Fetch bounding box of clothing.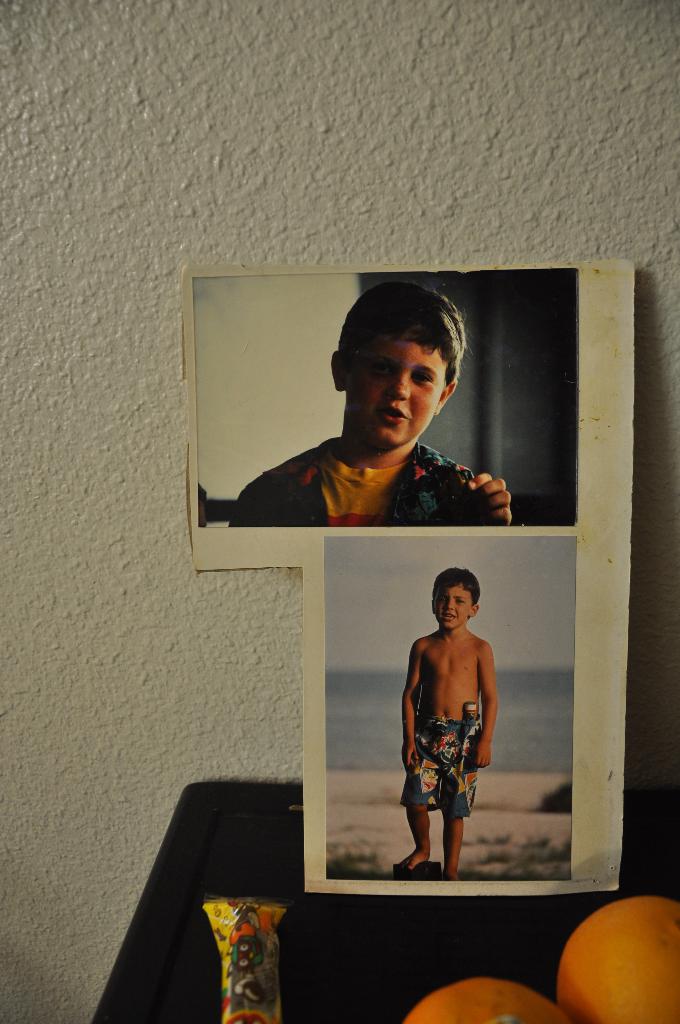
Bbox: bbox=[401, 708, 482, 815].
